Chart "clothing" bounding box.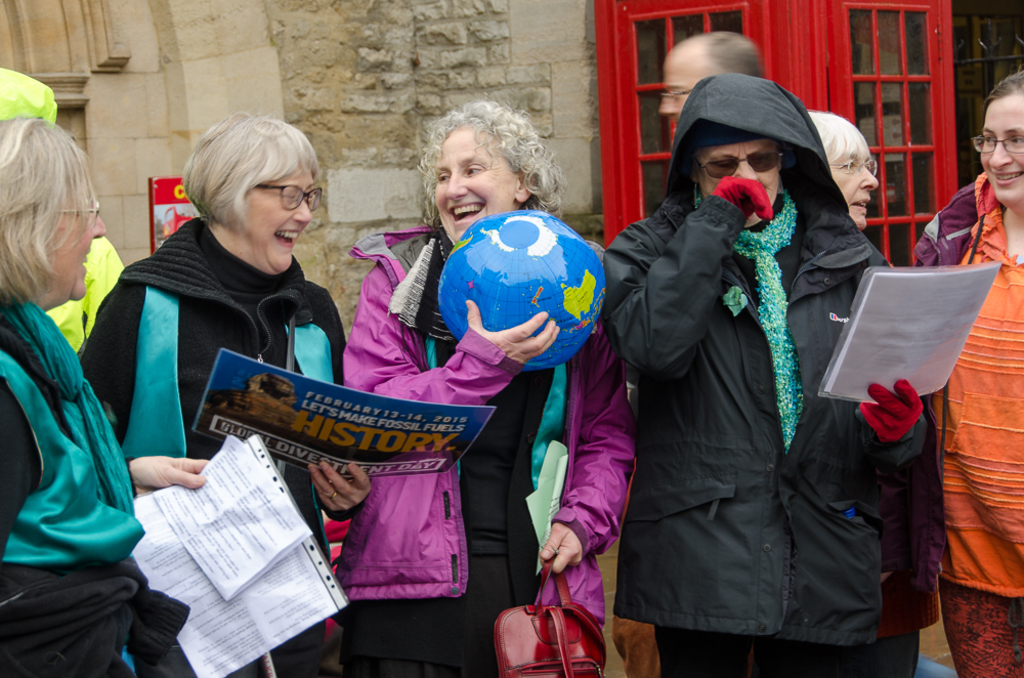
Charted: [907,168,1023,677].
